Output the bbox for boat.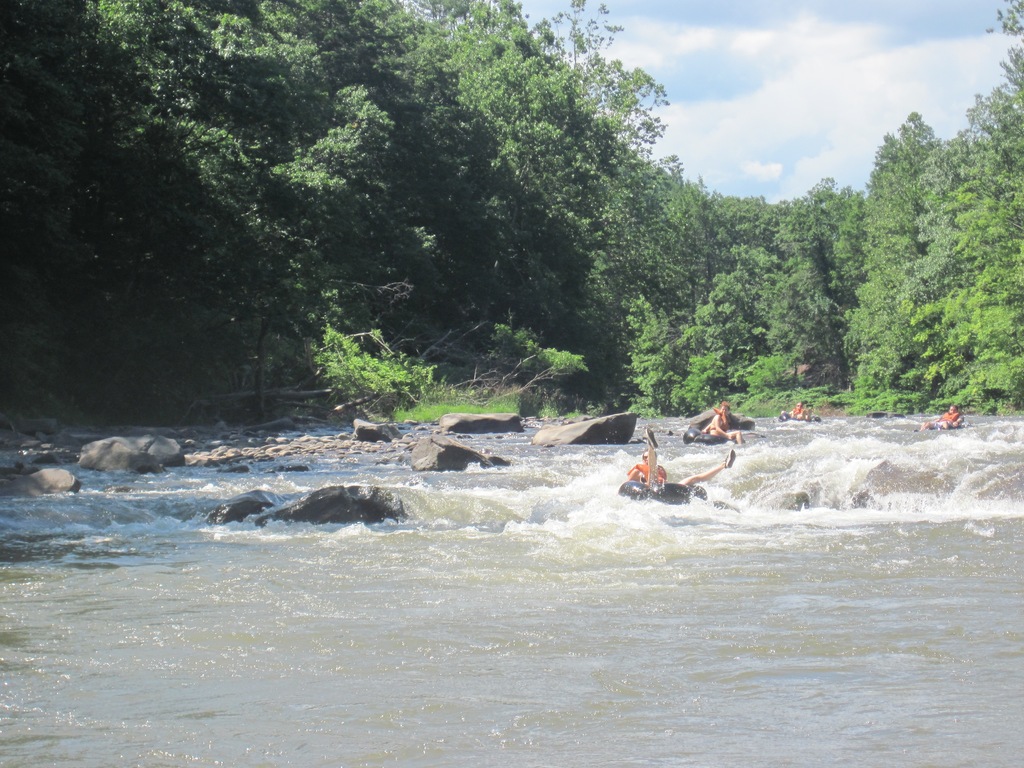
(x1=913, y1=417, x2=958, y2=433).
